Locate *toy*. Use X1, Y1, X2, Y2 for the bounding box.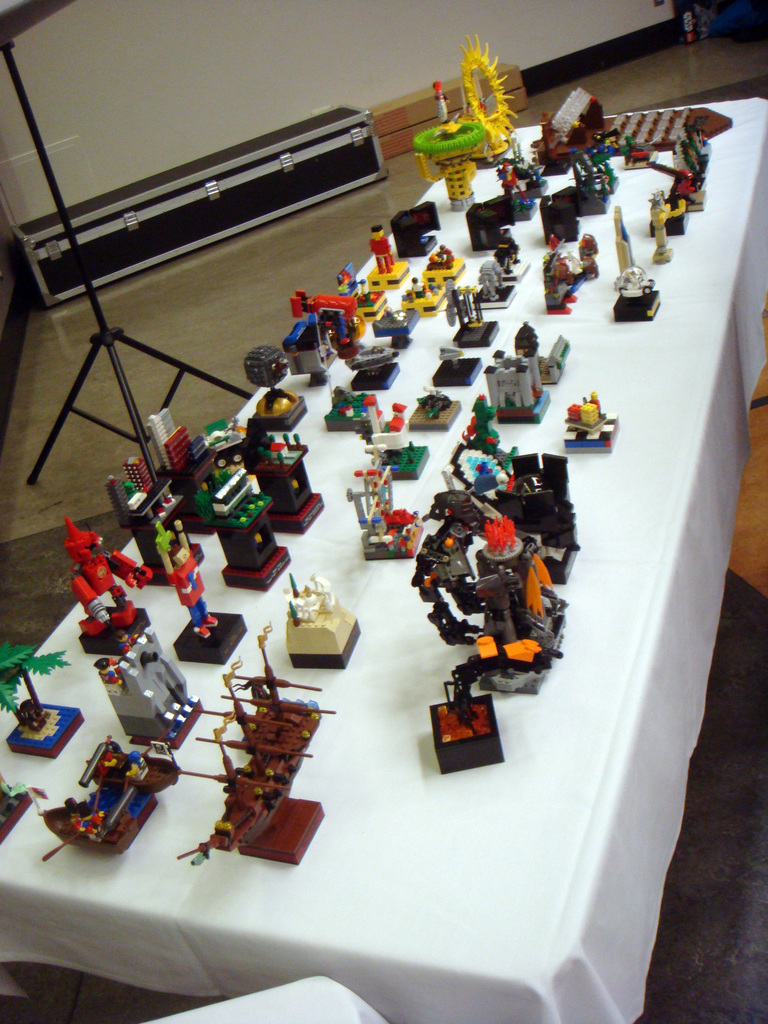
509, 323, 560, 376.
